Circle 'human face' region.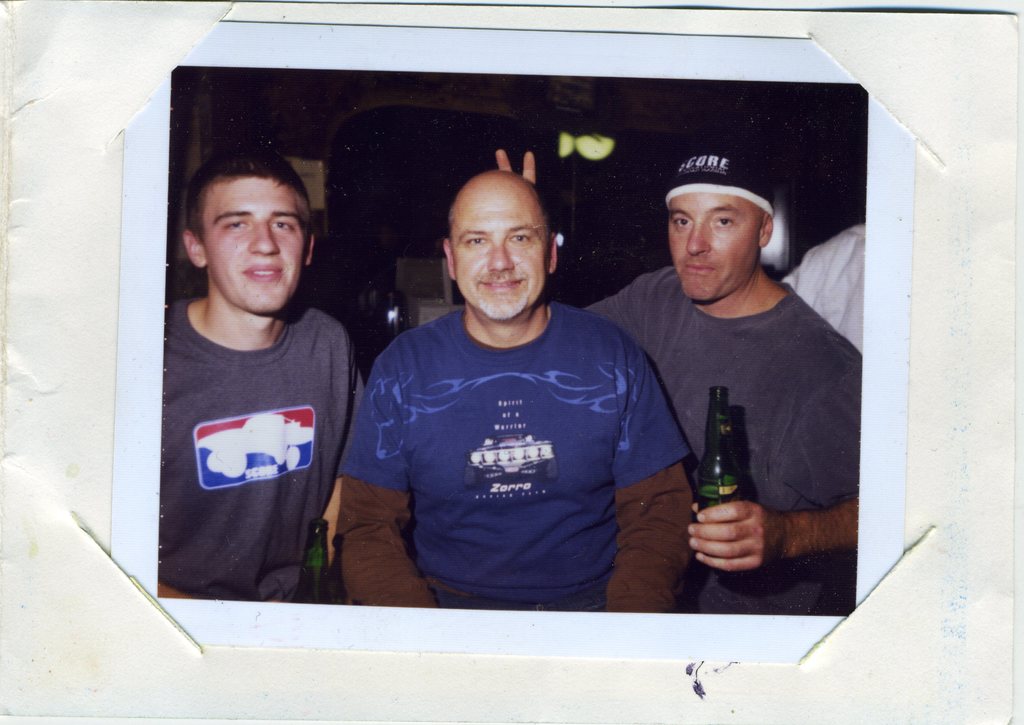
Region: bbox=(658, 173, 777, 293).
